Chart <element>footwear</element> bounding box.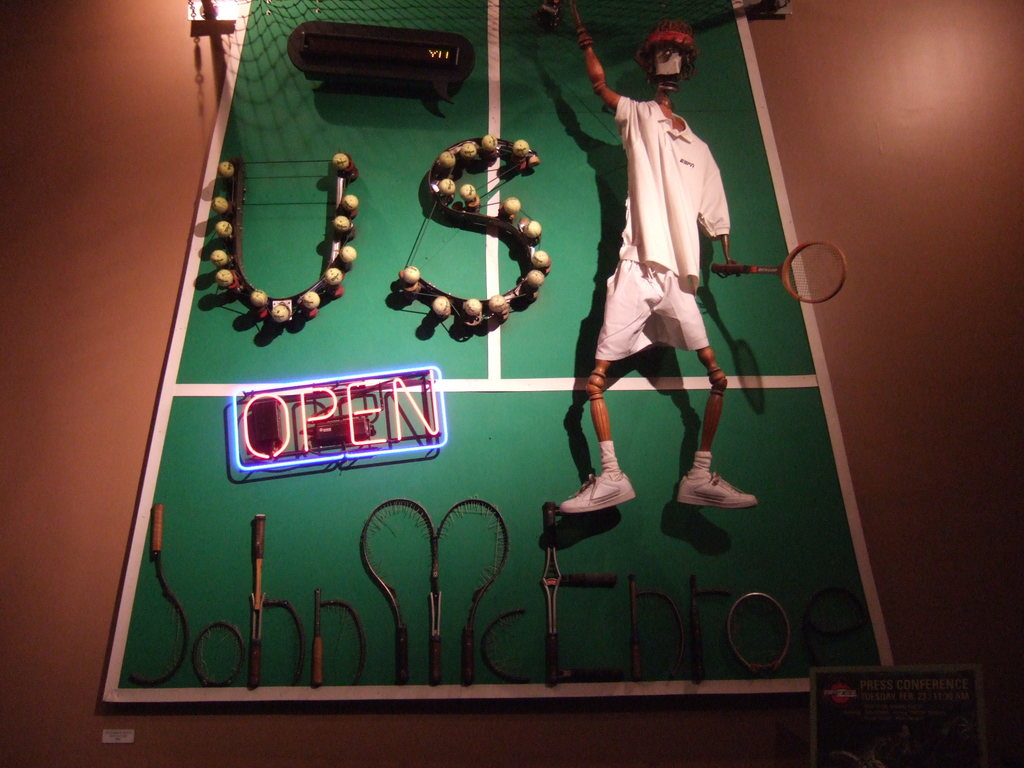
Charted: 676 479 759 511.
